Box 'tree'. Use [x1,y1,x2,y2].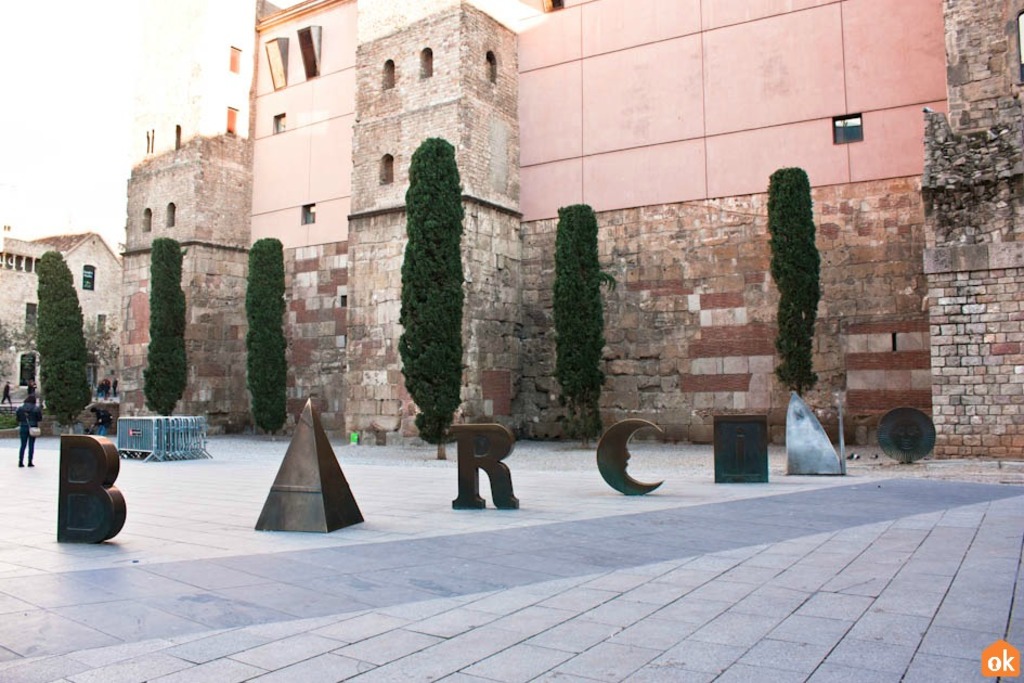
[0,306,128,413].
